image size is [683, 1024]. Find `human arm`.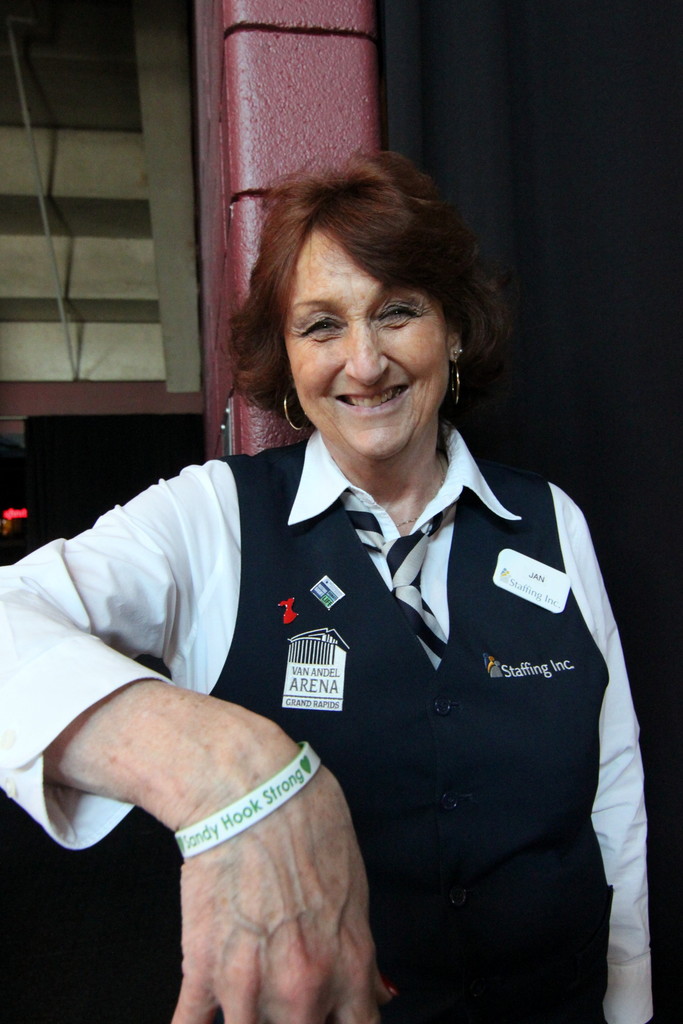
bbox=(0, 460, 397, 1023).
